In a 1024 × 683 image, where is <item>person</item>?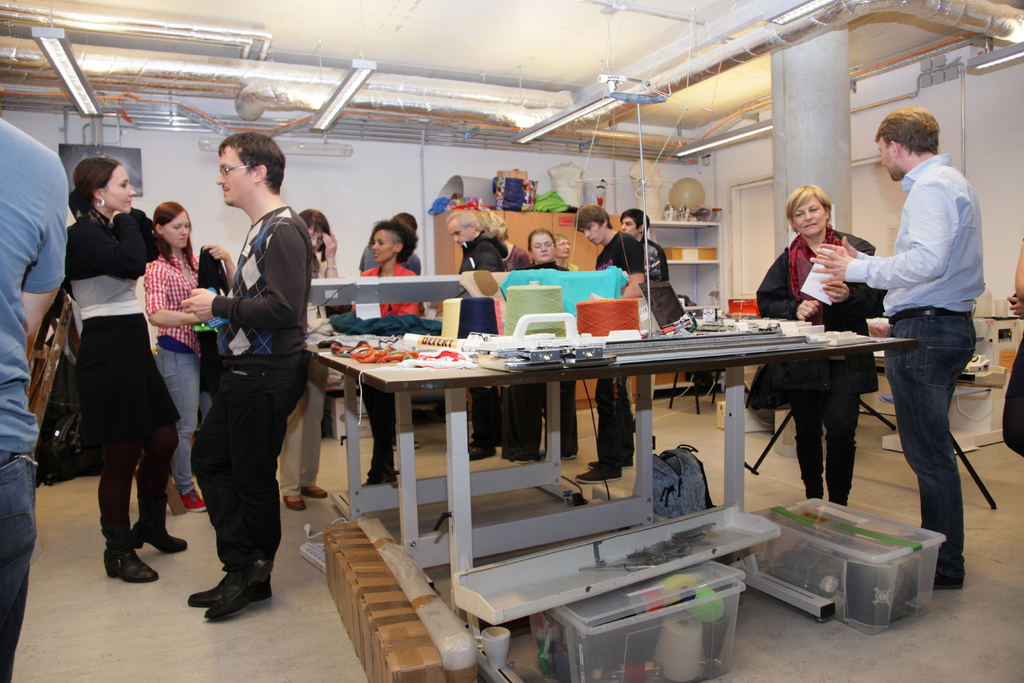
select_region(616, 207, 671, 433).
